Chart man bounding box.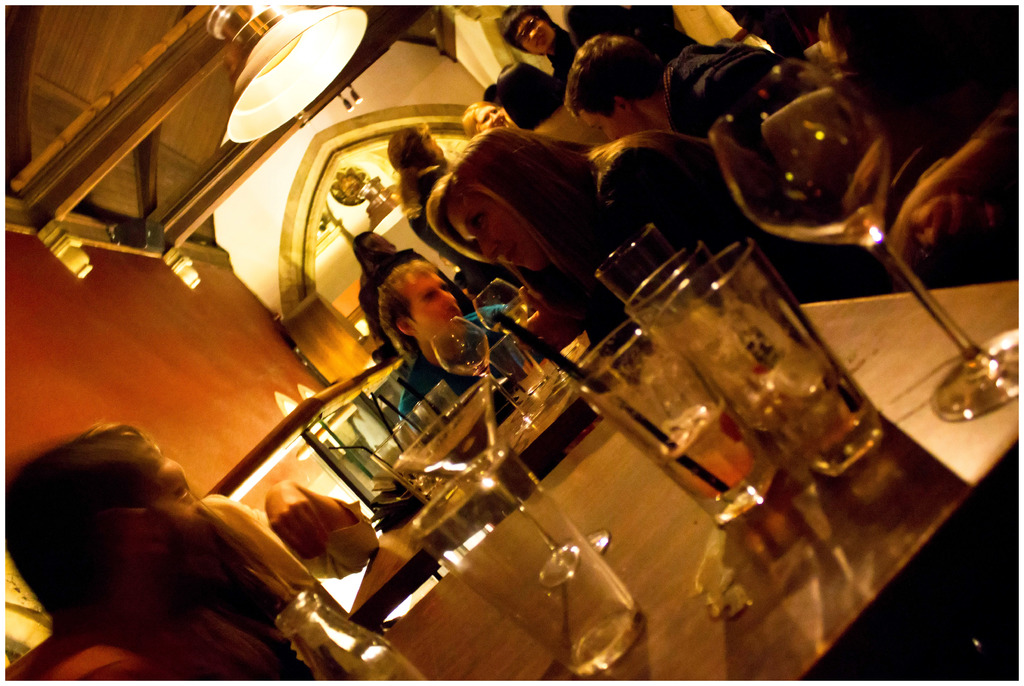
Charted: box=[504, 1, 573, 79].
